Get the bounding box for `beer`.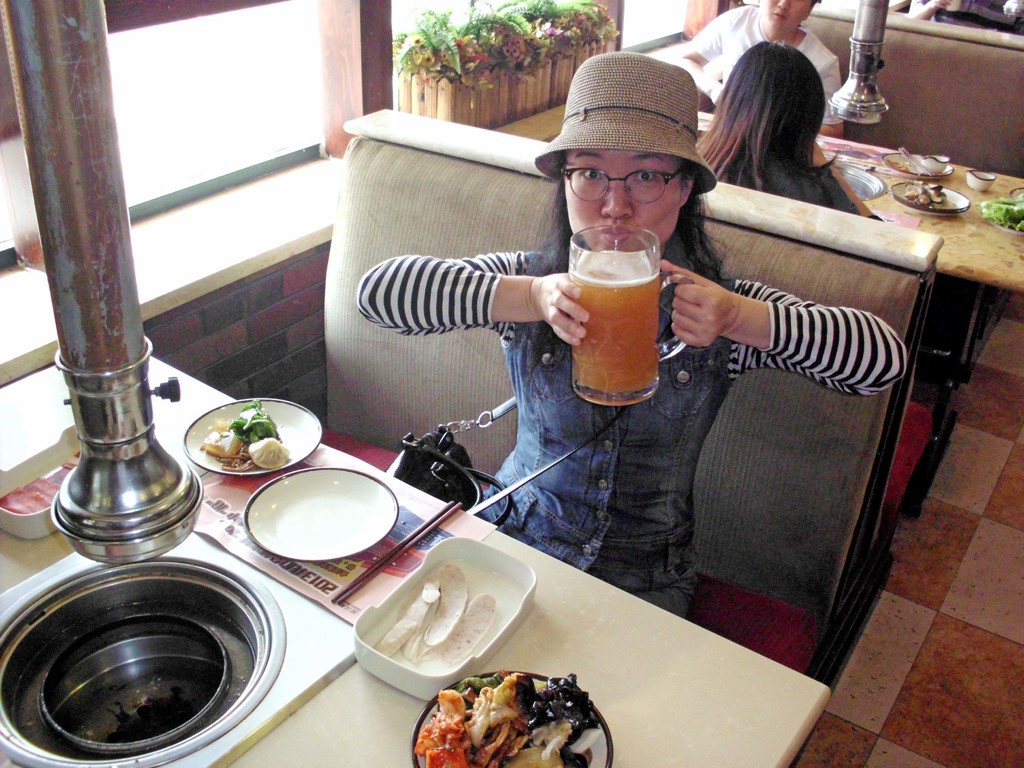
{"left": 572, "top": 250, "right": 660, "bottom": 398}.
